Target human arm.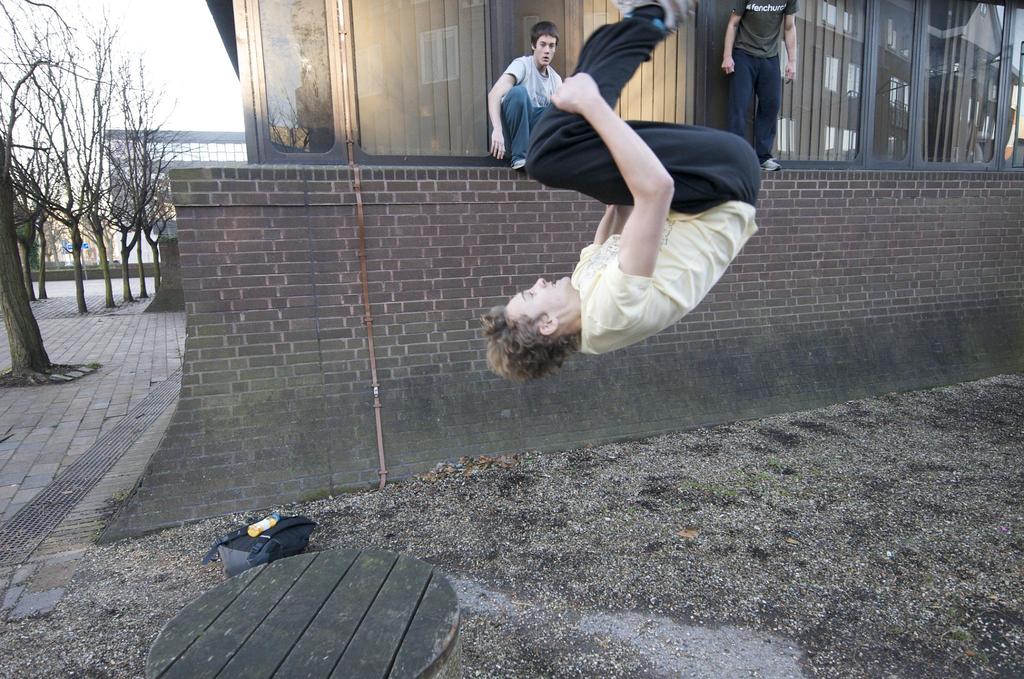
Target region: region(593, 200, 630, 255).
